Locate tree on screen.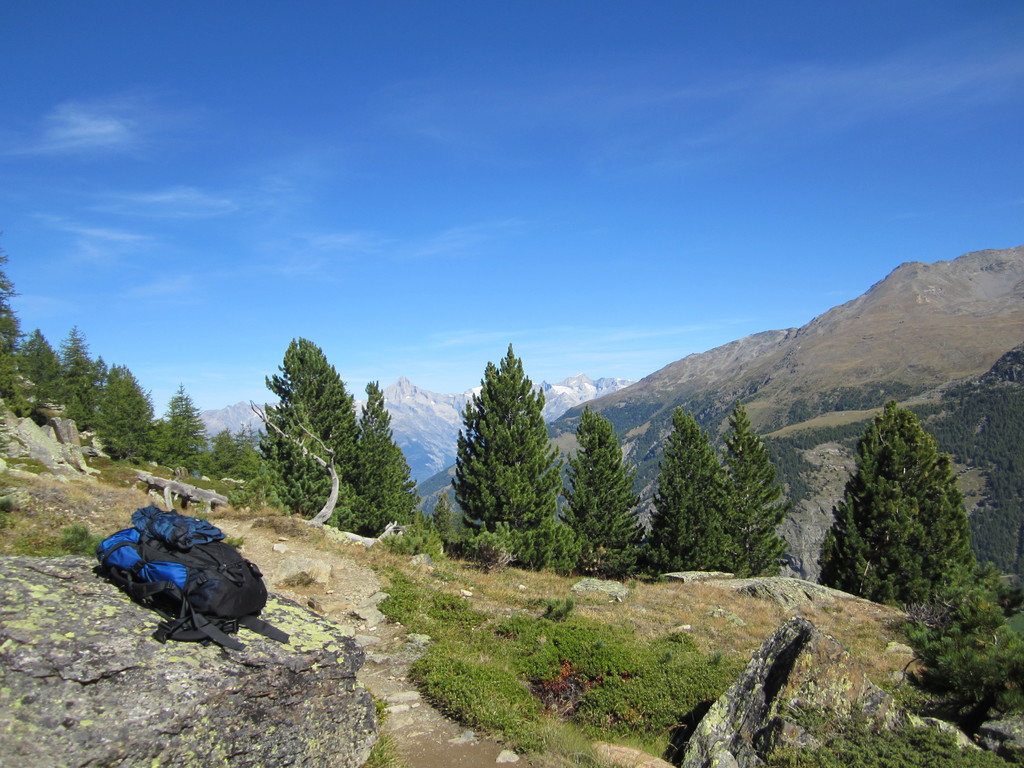
On screen at select_region(60, 317, 113, 438).
